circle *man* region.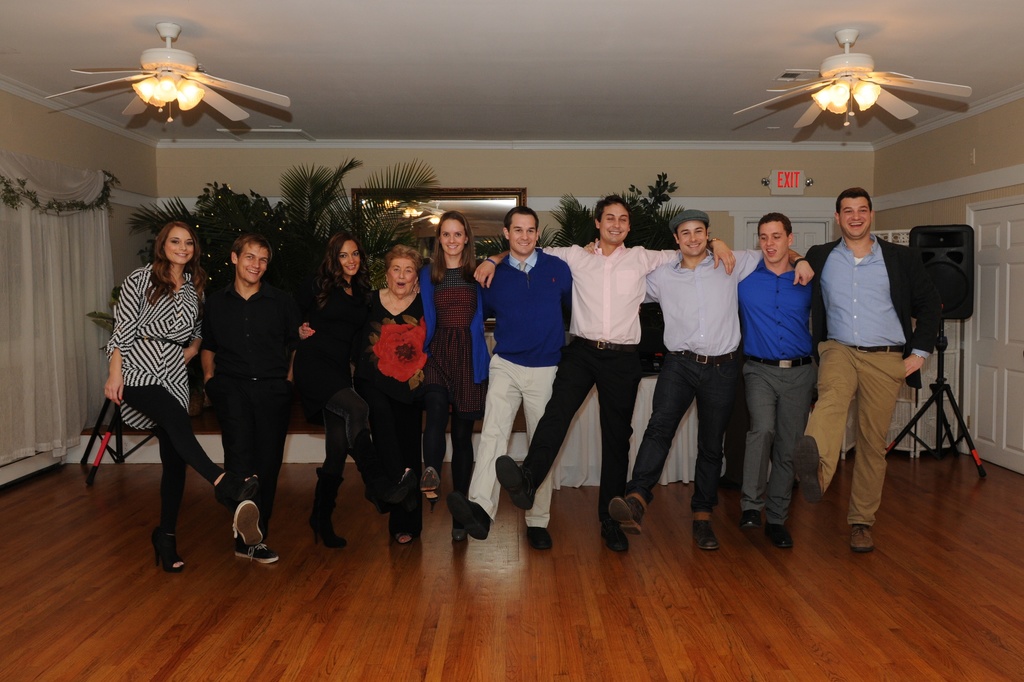
Region: x1=472, y1=195, x2=734, y2=553.
